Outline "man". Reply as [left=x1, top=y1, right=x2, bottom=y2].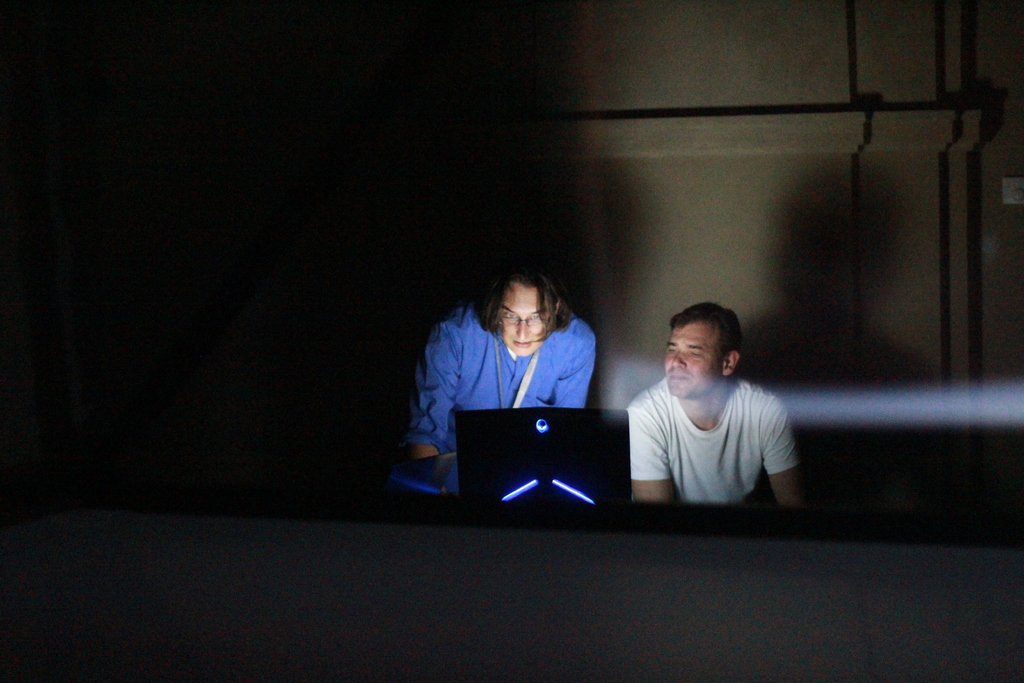
[left=379, top=262, right=593, bottom=503].
